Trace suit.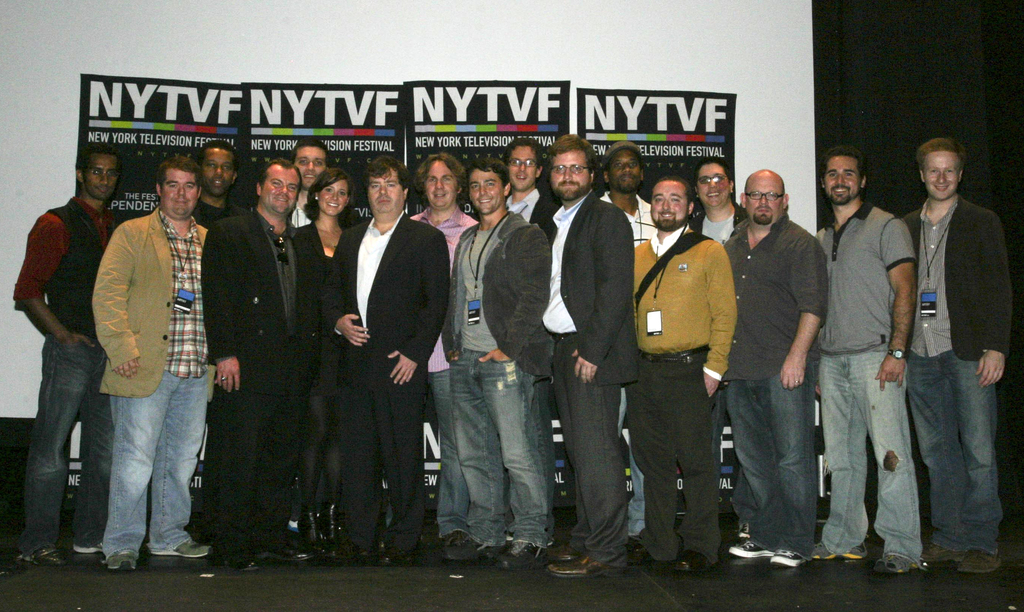
Traced to 882,161,1008,572.
